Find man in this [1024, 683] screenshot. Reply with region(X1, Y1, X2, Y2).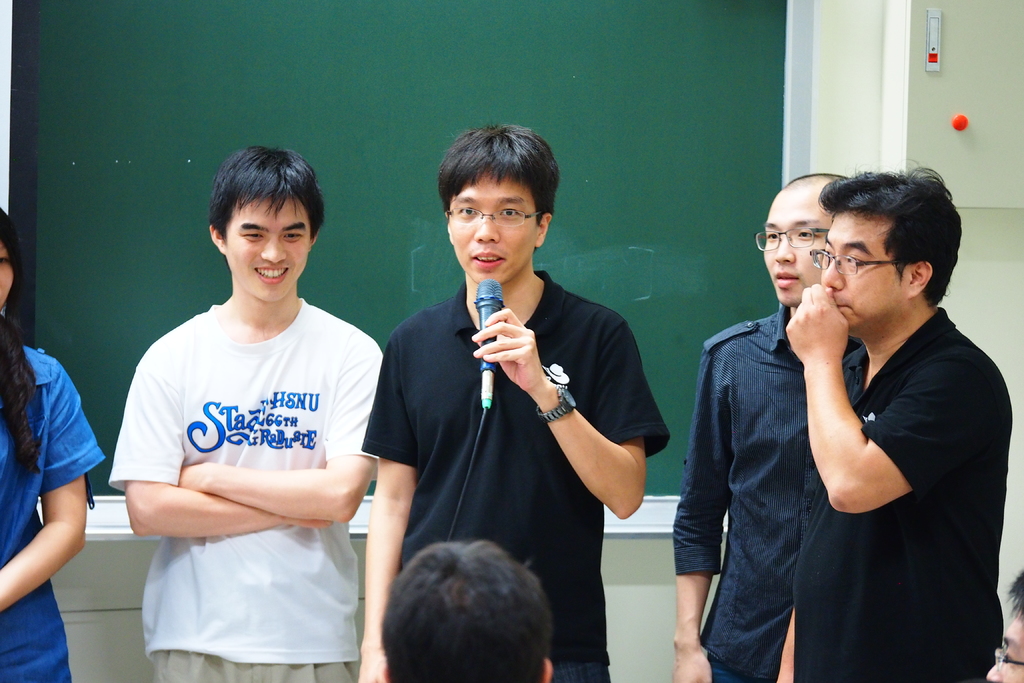
region(102, 147, 379, 682).
